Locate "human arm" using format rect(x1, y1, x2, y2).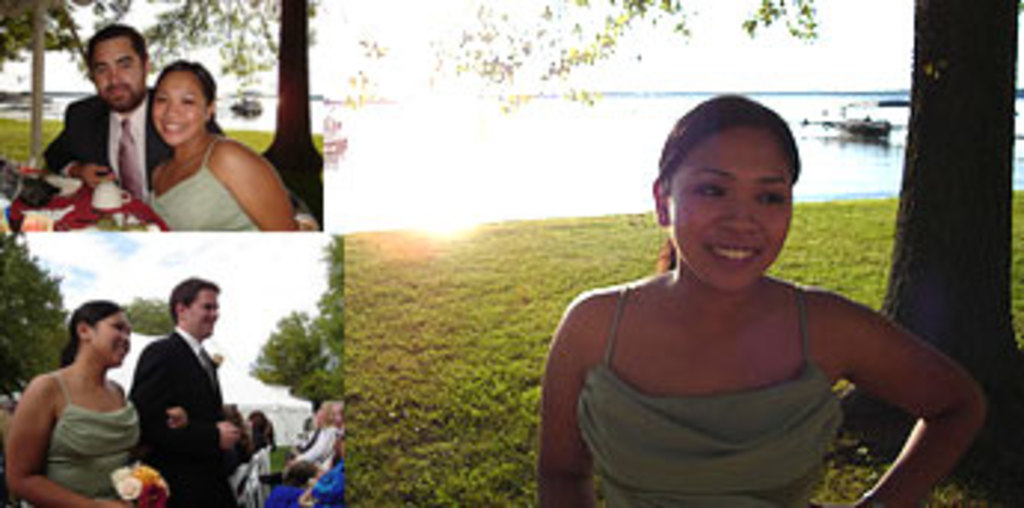
rect(537, 282, 608, 505).
